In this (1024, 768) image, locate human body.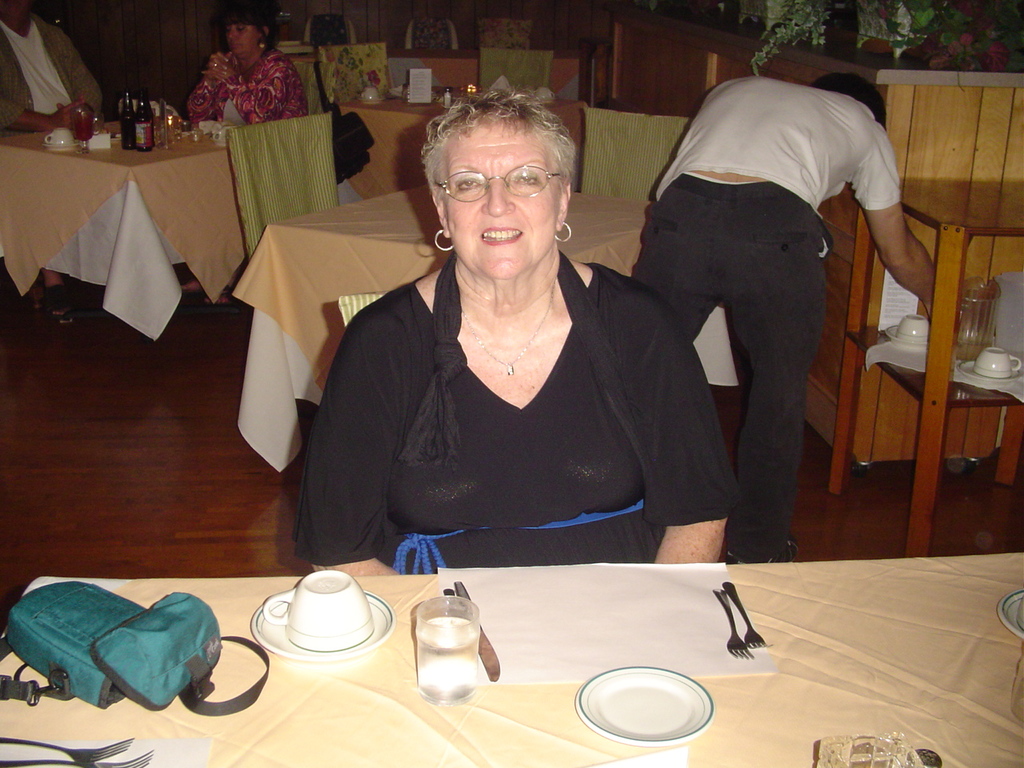
Bounding box: box(294, 244, 740, 578).
